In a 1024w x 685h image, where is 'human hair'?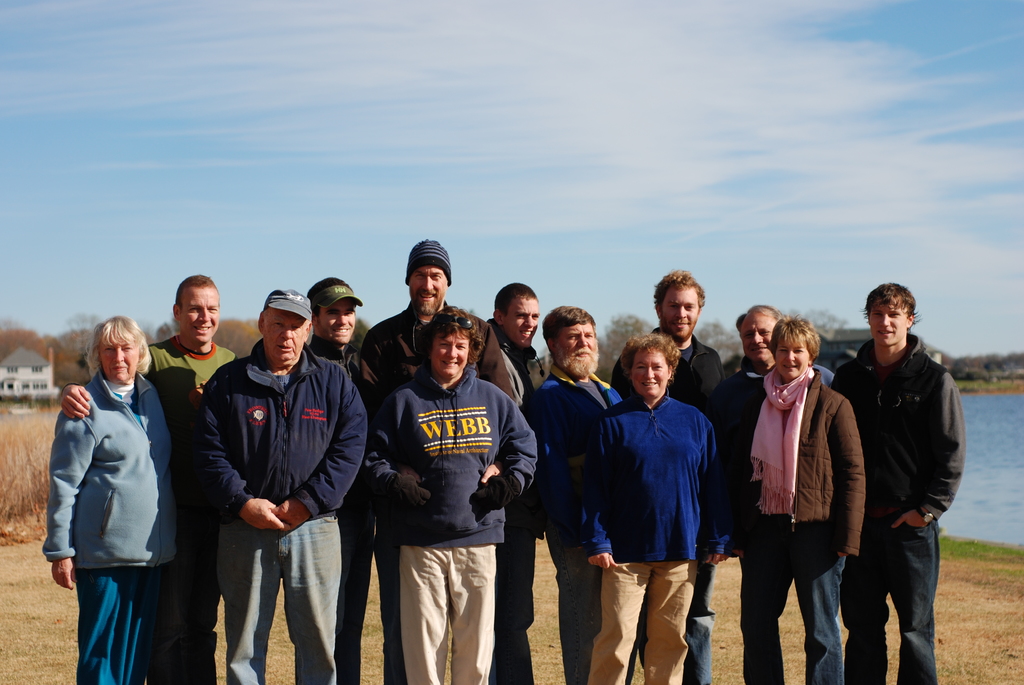
[left=868, top=292, right=928, bottom=357].
